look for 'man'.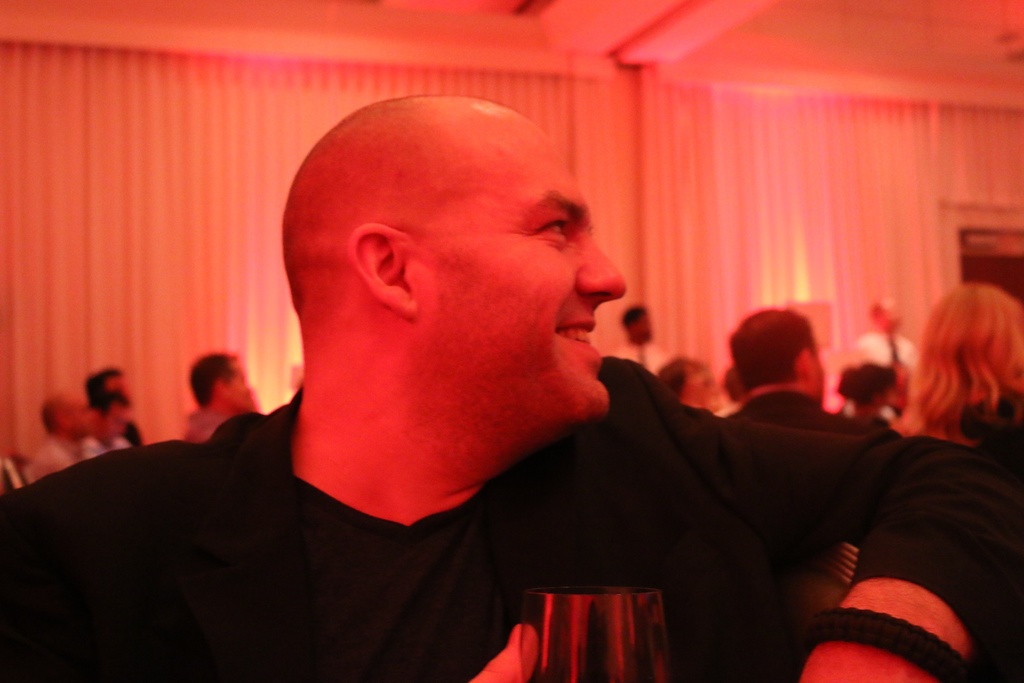
Found: (614,306,990,670).
